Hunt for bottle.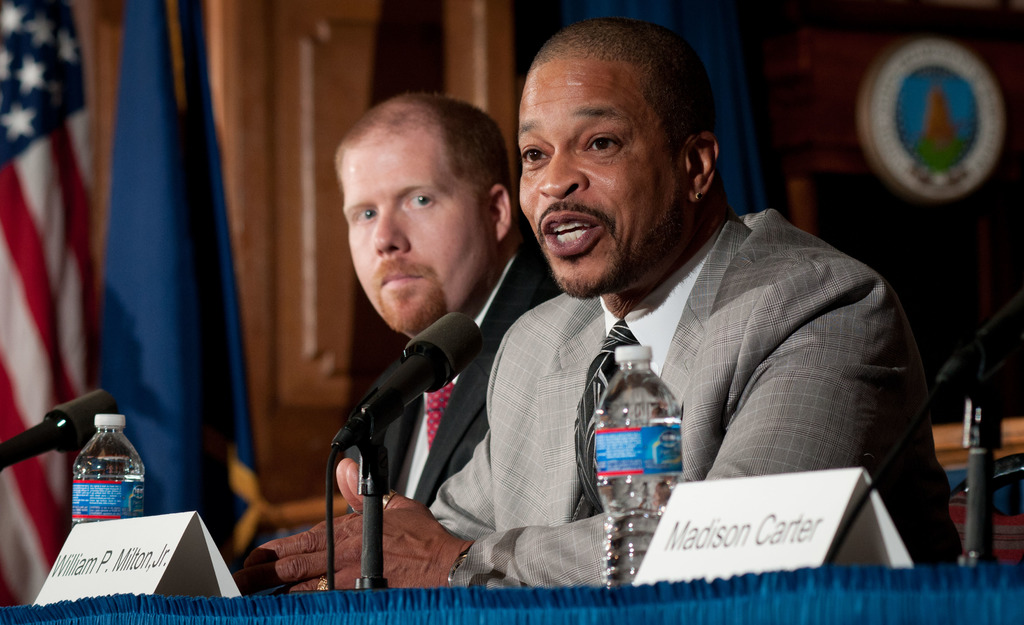
Hunted down at [x1=68, y1=408, x2=150, y2=526].
